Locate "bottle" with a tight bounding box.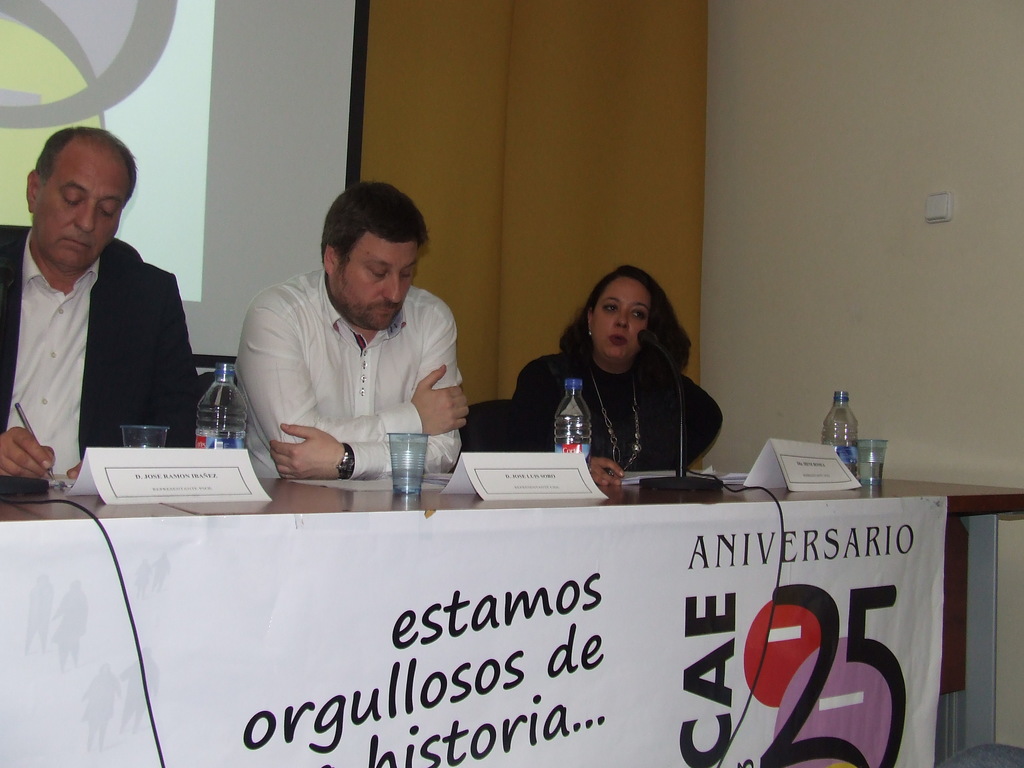
(left=552, top=375, right=595, bottom=457).
